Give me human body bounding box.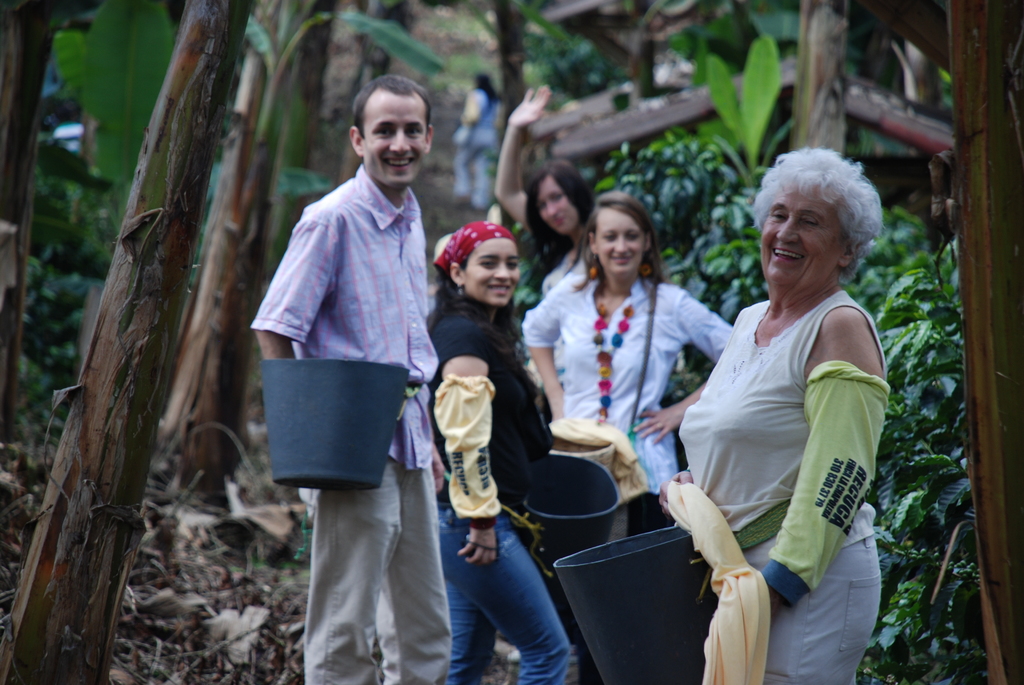
crop(445, 288, 593, 684).
